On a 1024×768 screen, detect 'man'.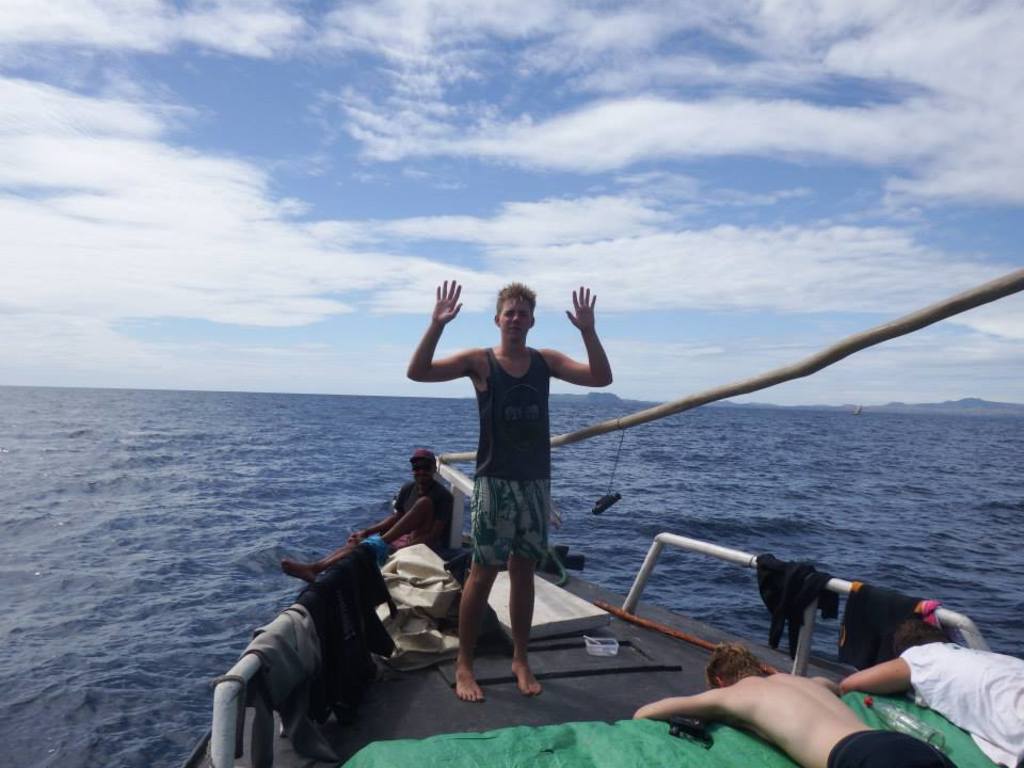
410/269/613/690.
